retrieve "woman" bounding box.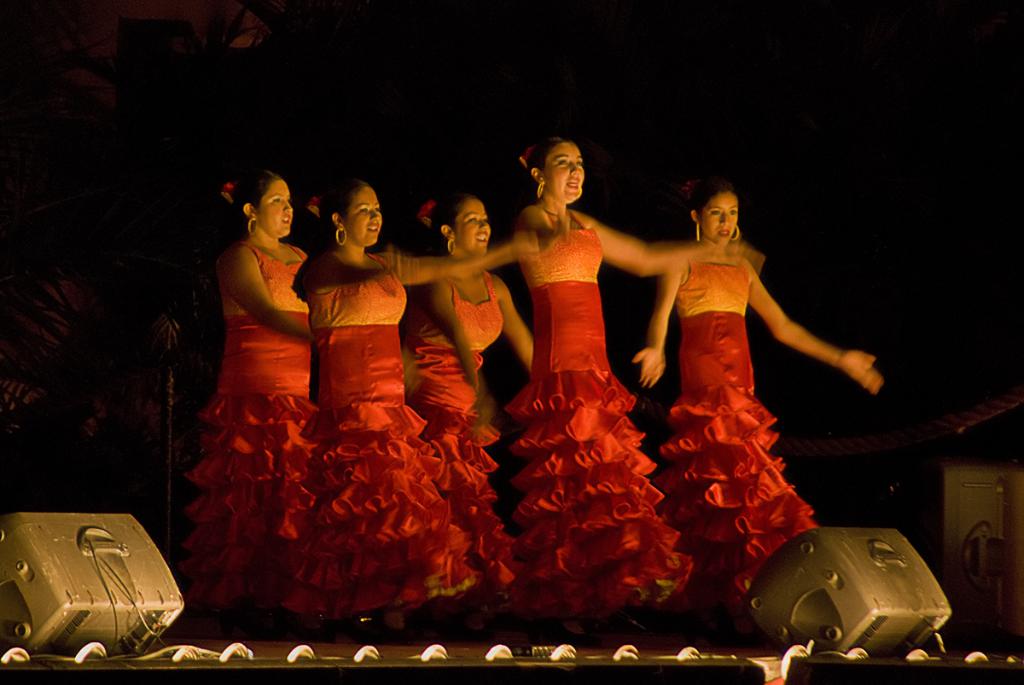
Bounding box: <region>403, 180, 521, 619</region>.
